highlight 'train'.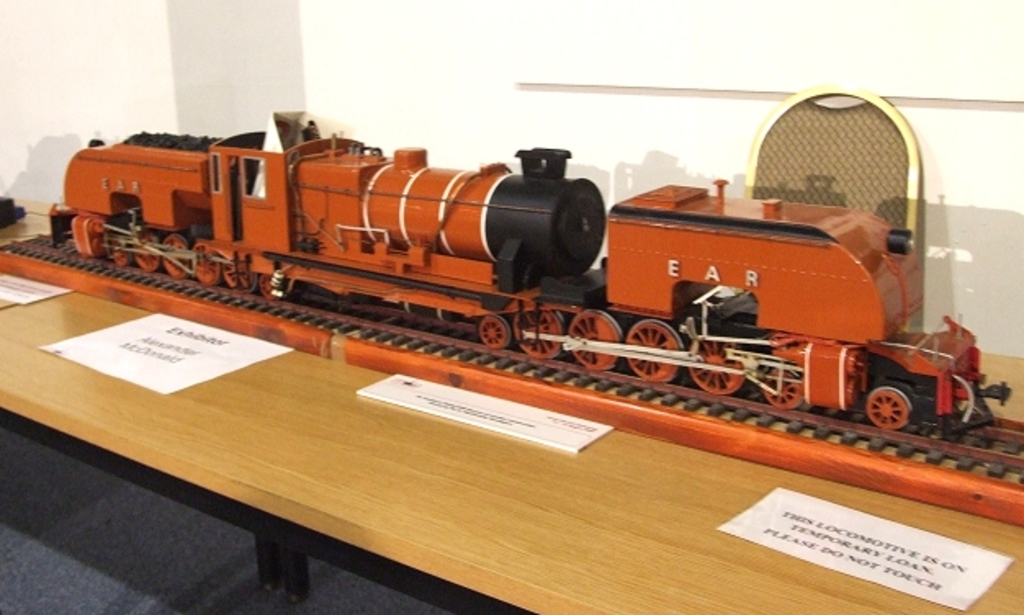
Highlighted region: x1=47, y1=110, x2=1009, y2=433.
